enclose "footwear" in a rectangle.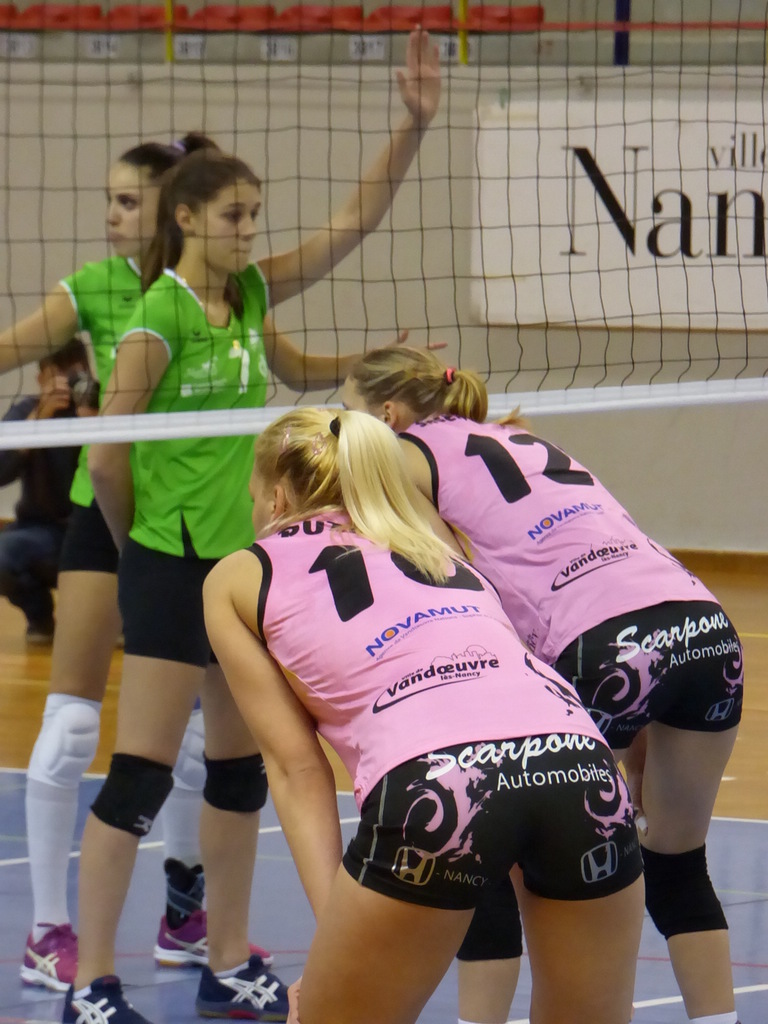
bbox(157, 847, 203, 966).
